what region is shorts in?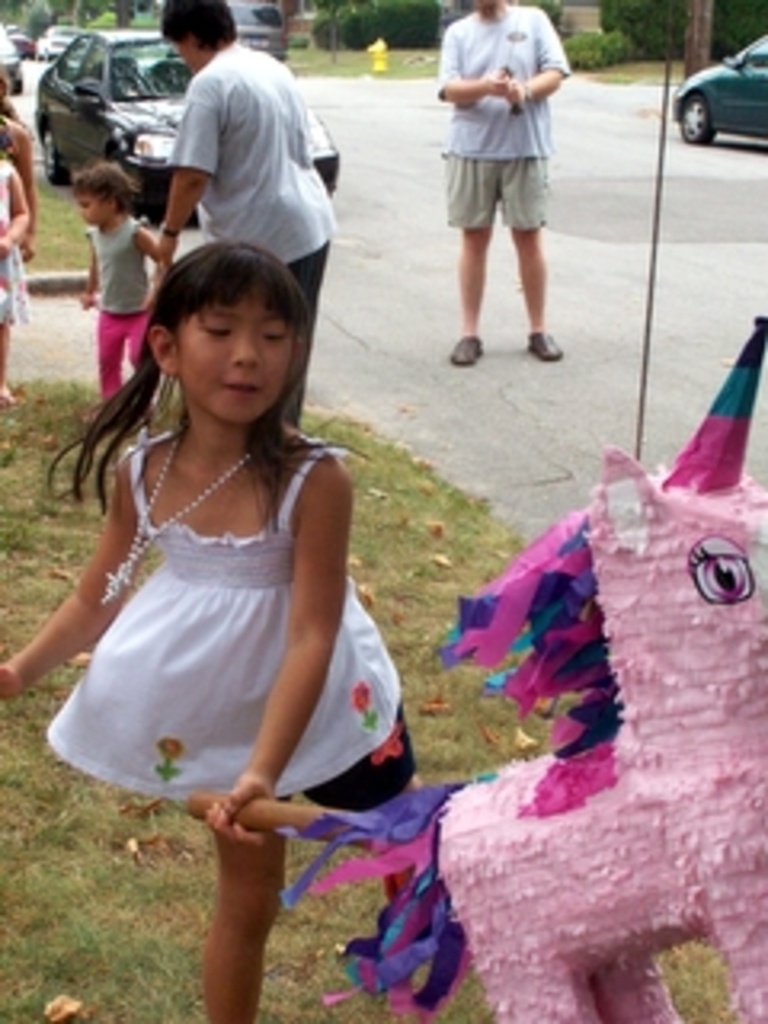
Rect(445, 150, 550, 230).
